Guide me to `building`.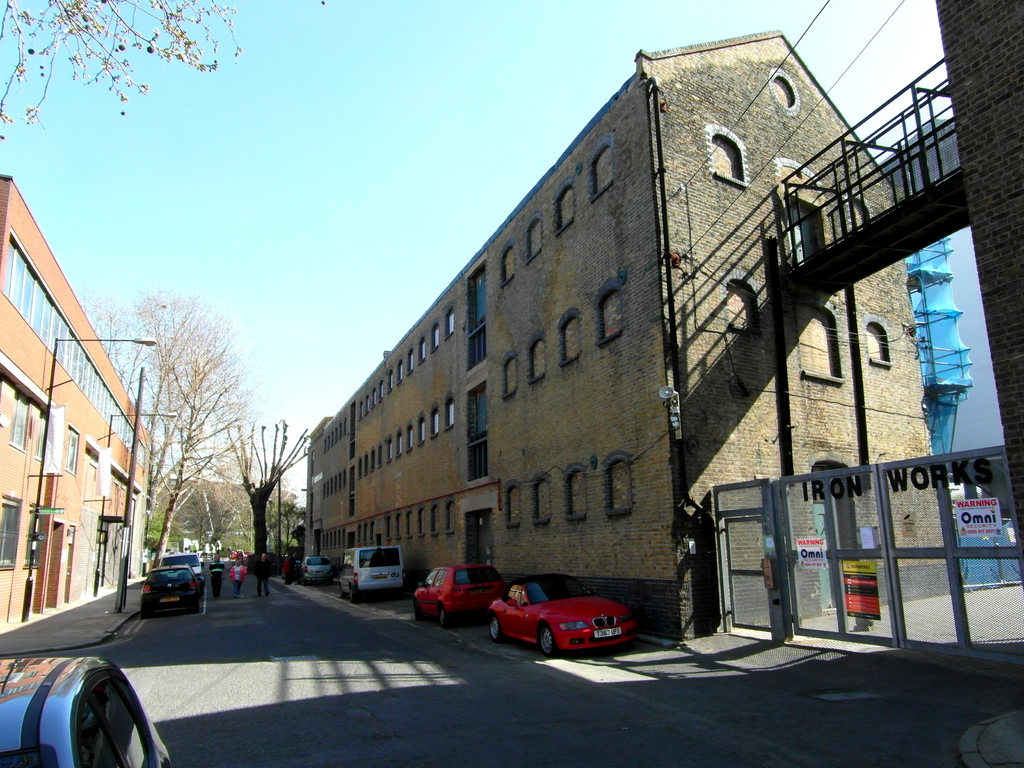
Guidance: BBox(151, 476, 298, 548).
